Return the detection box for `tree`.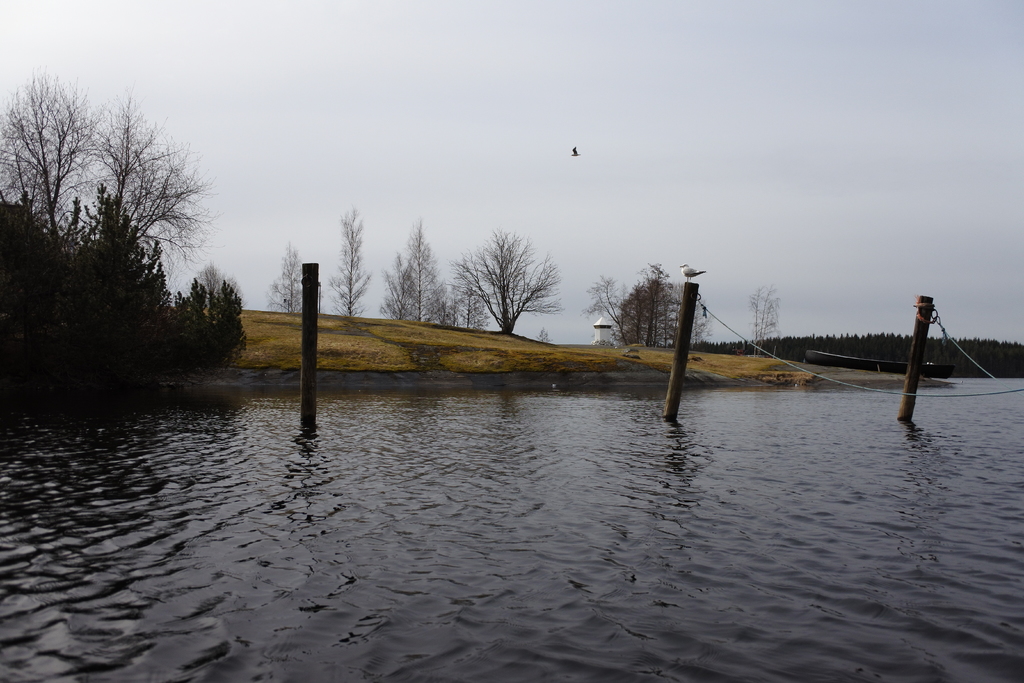
bbox=(745, 278, 785, 357).
